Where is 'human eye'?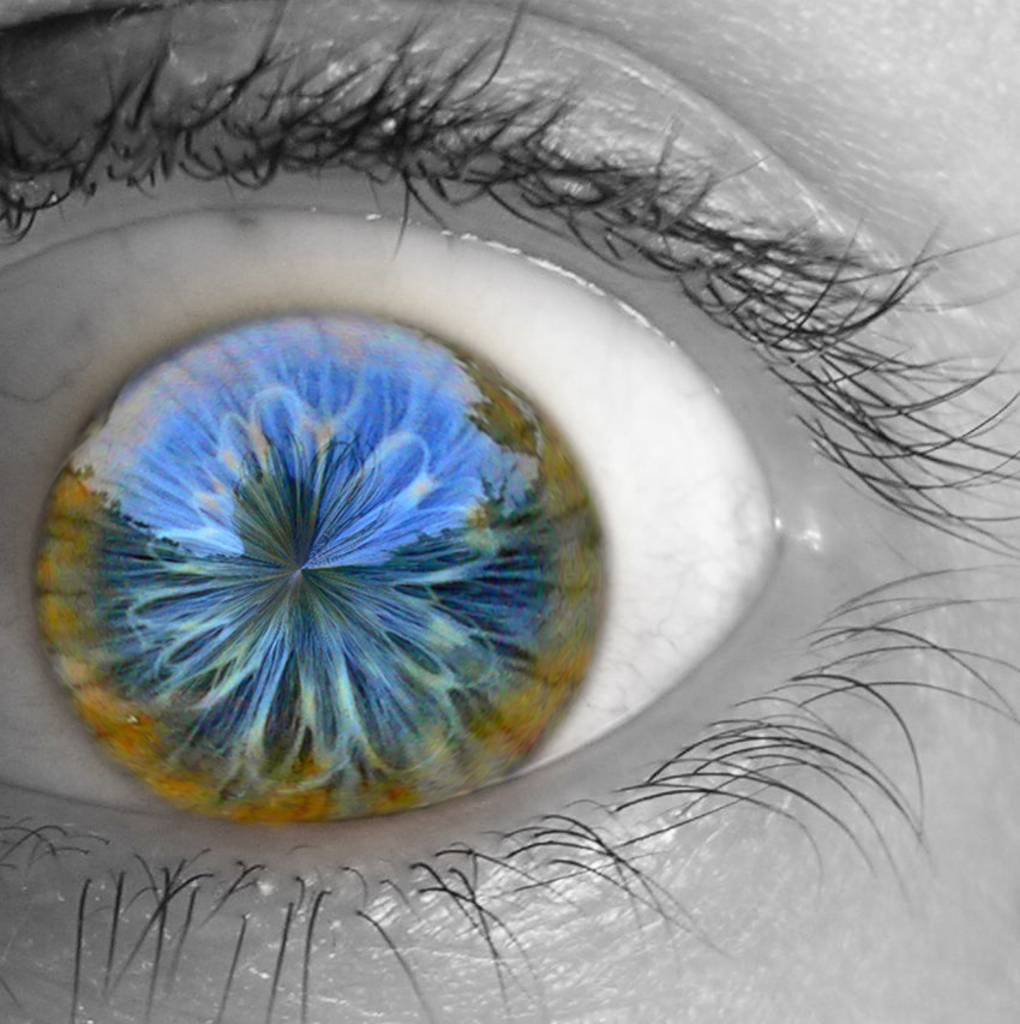
[left=1, top=0, right=1019, bottom=1023].
